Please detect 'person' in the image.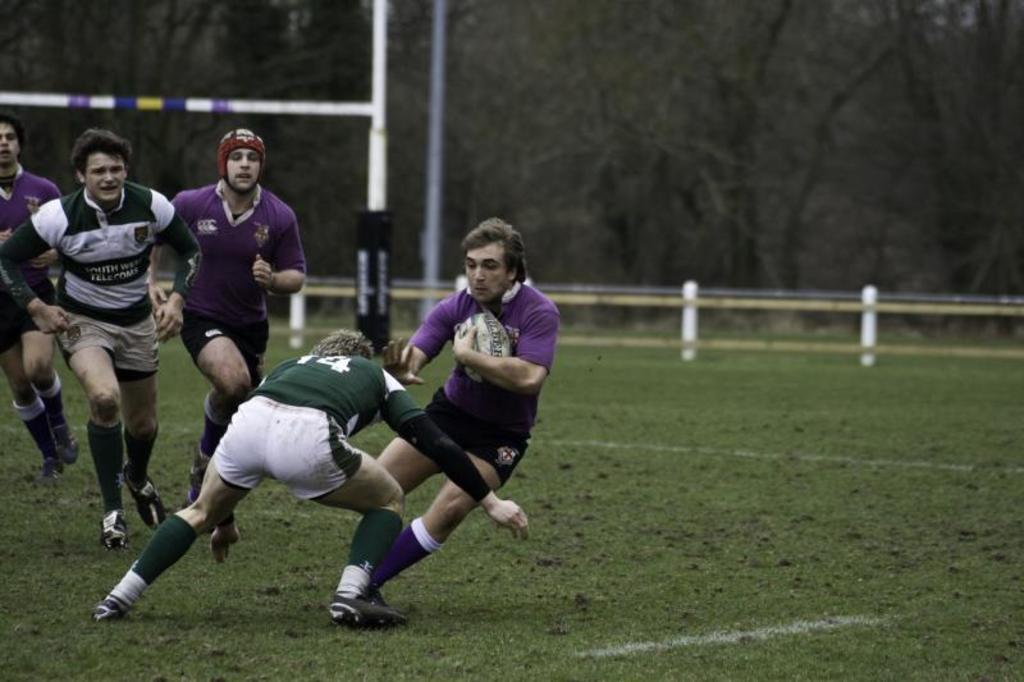
x1=4, y1=131, x2=204, y2=548.
